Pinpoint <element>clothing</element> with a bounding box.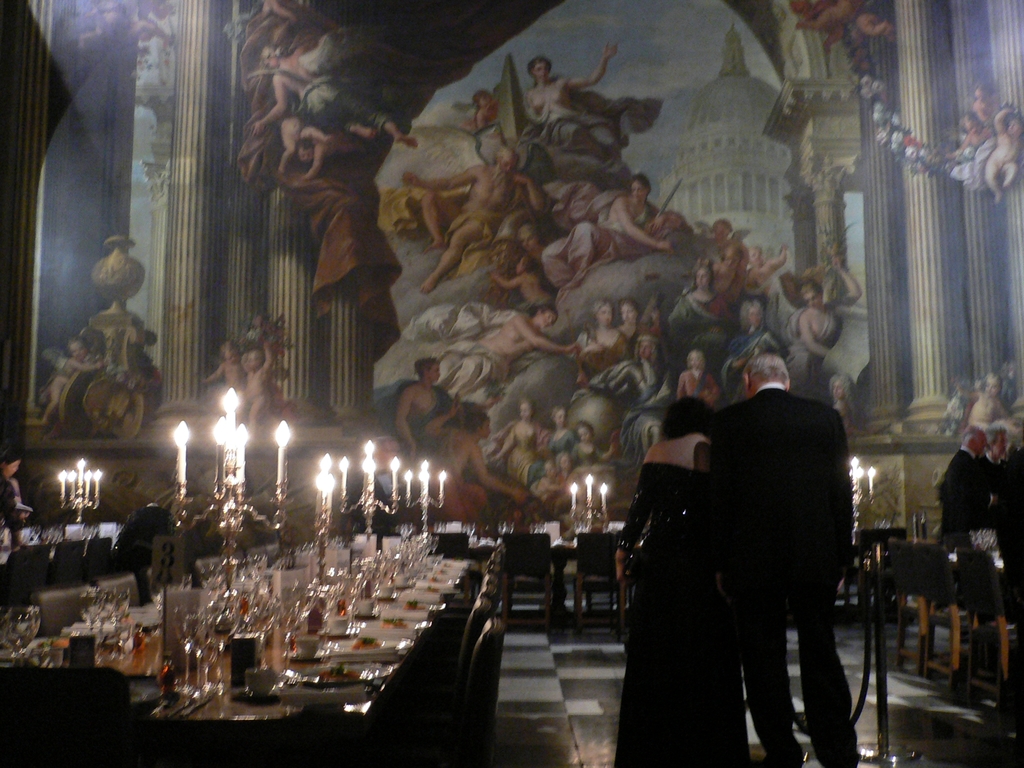
{"left": 613, "top": 460, "right": 743, "bottom": 767}.
